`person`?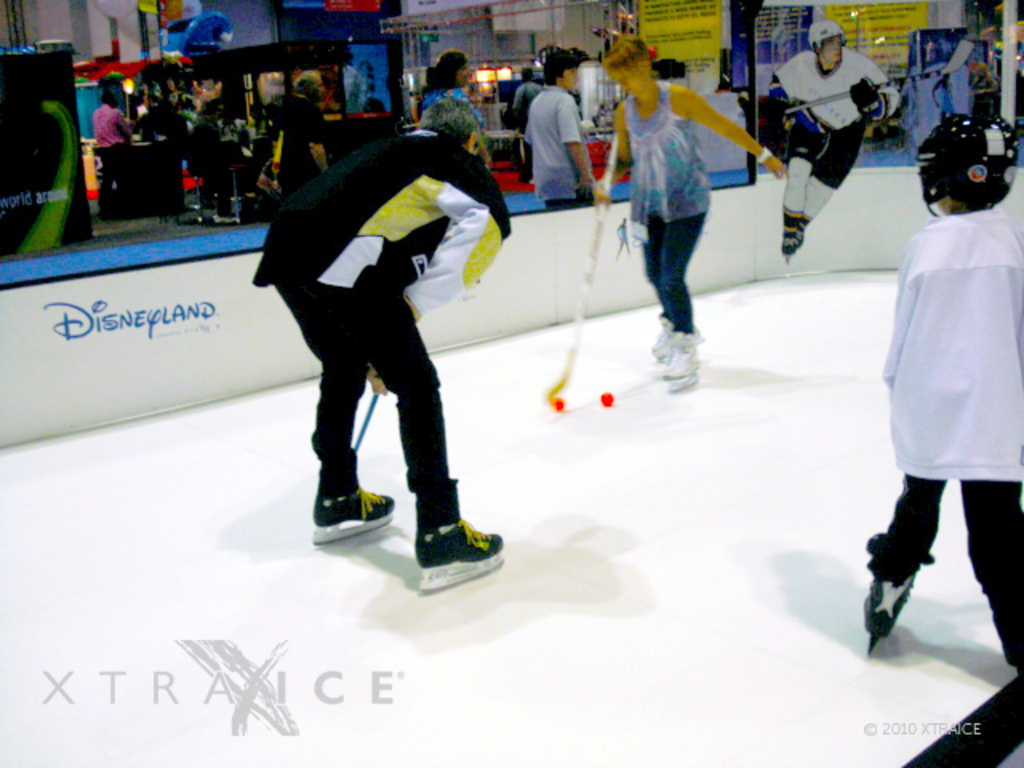
261:96:518:573
